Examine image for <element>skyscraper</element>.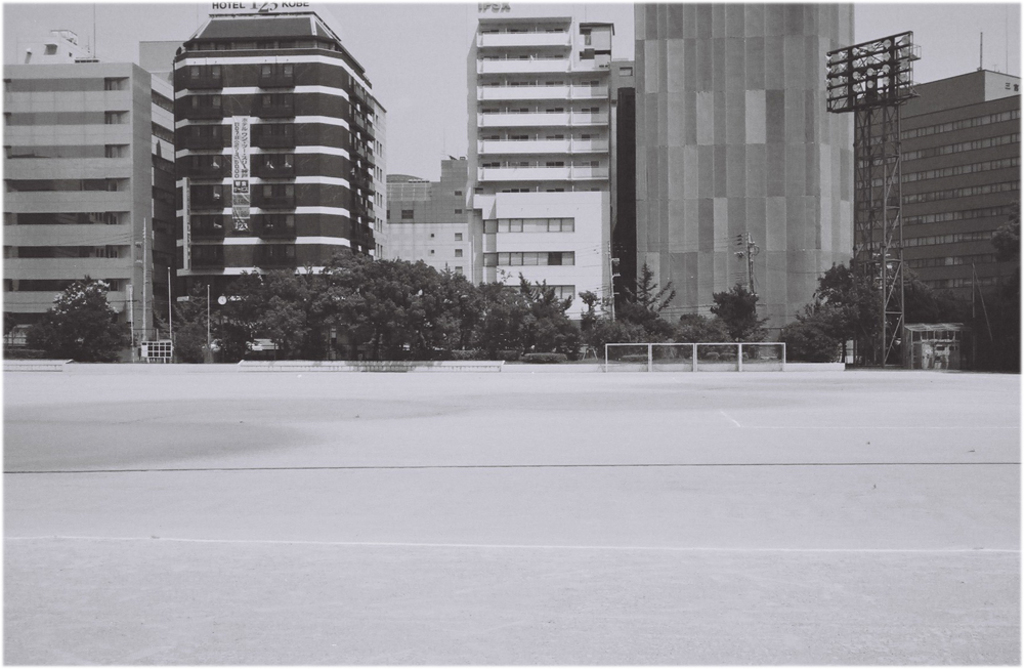
Examination result: [171,13,384,353].
